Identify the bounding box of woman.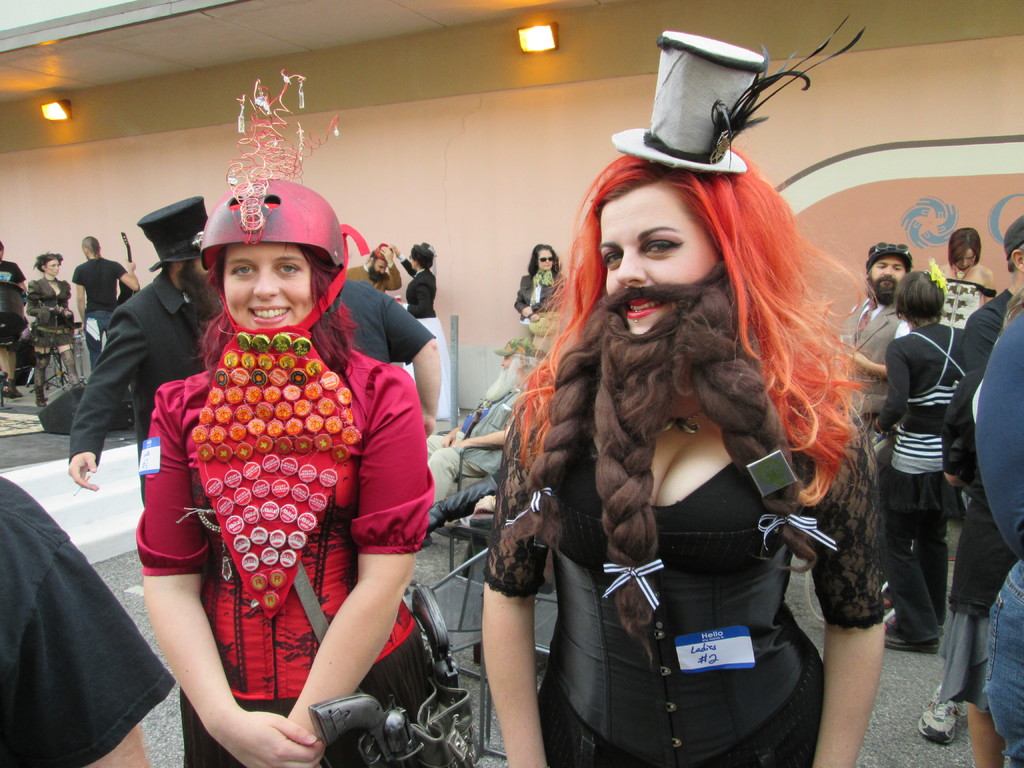
box=[393, 237, 445, 422].
